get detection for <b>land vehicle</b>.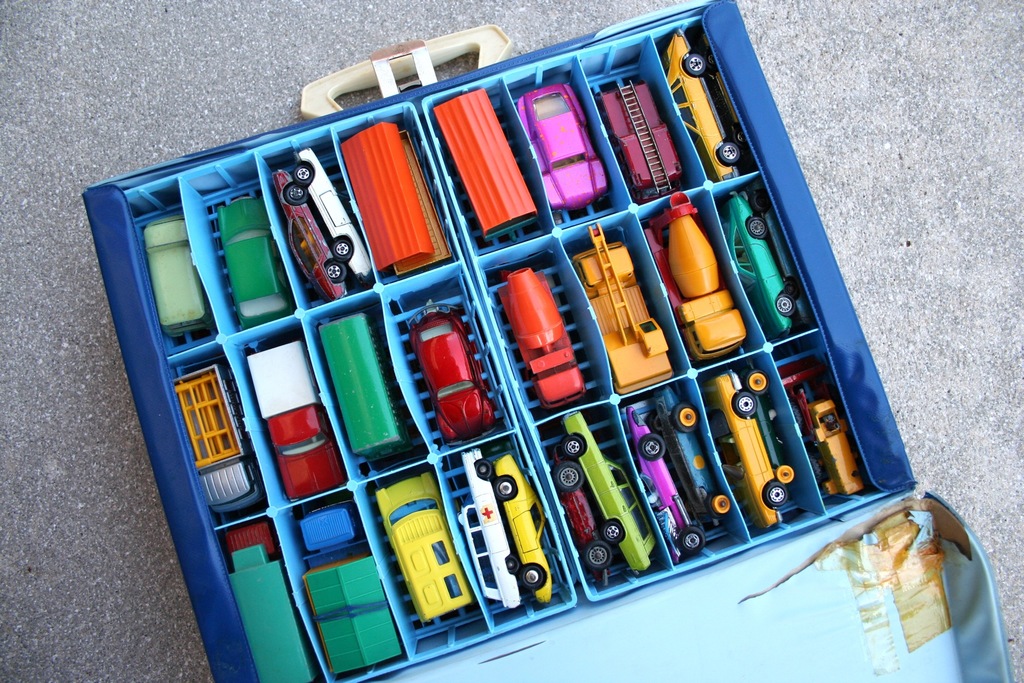
Detection: bbox=[273, 170, 346, 298].
